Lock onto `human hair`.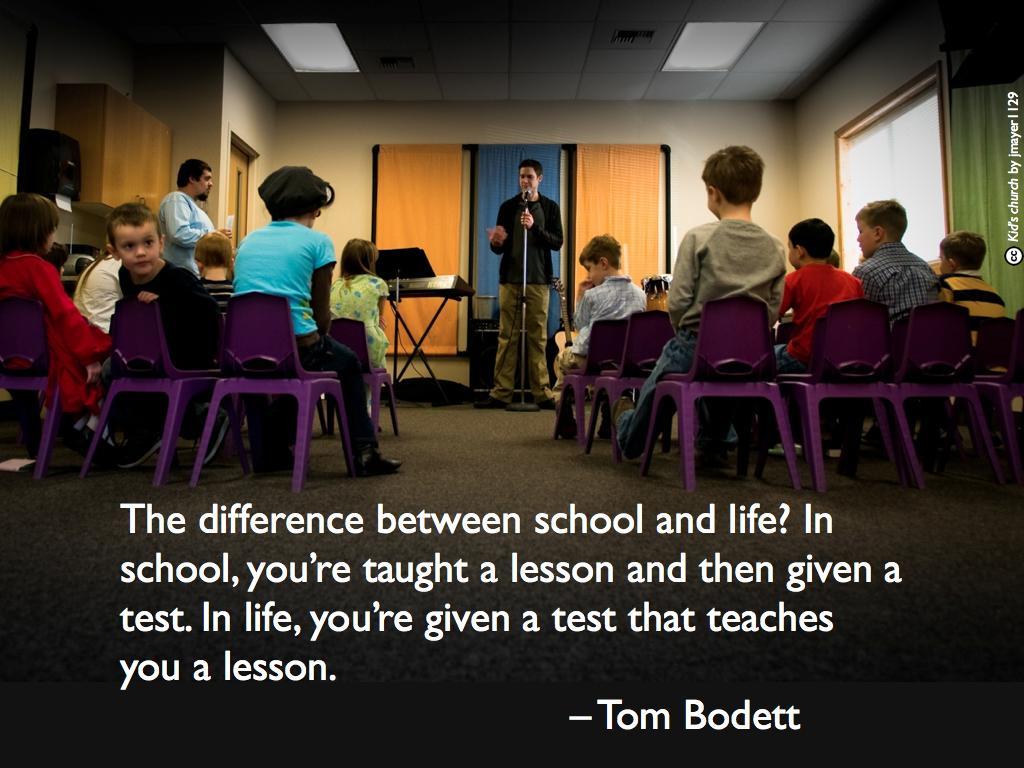
Locked: locate(863, 198, 901, 235).
